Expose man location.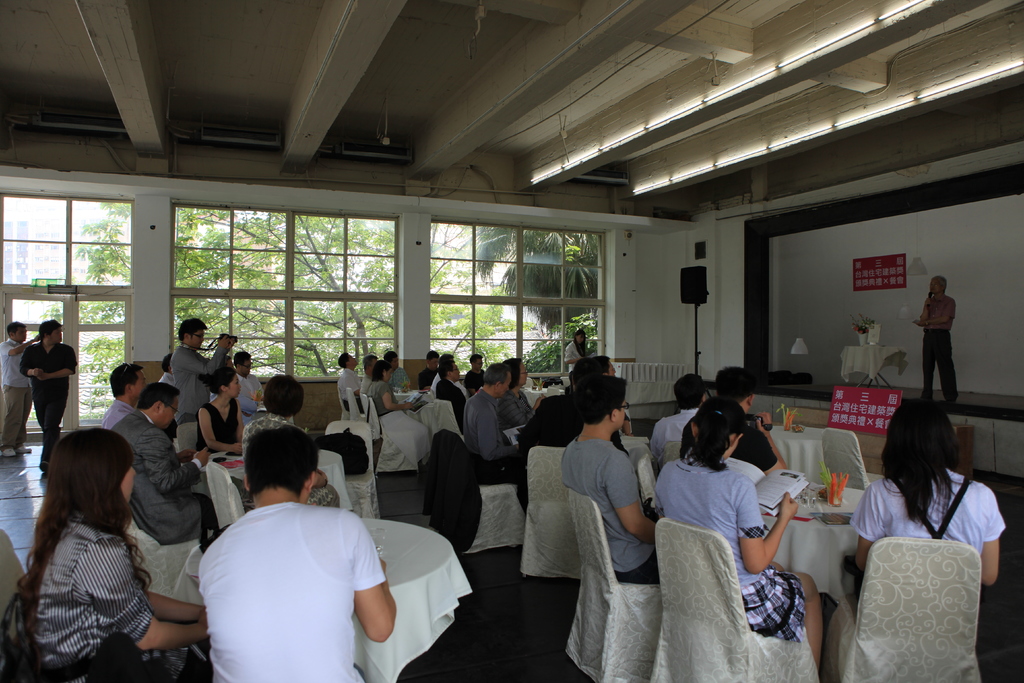
Exposed at crop(234, 347, 276, 404).
